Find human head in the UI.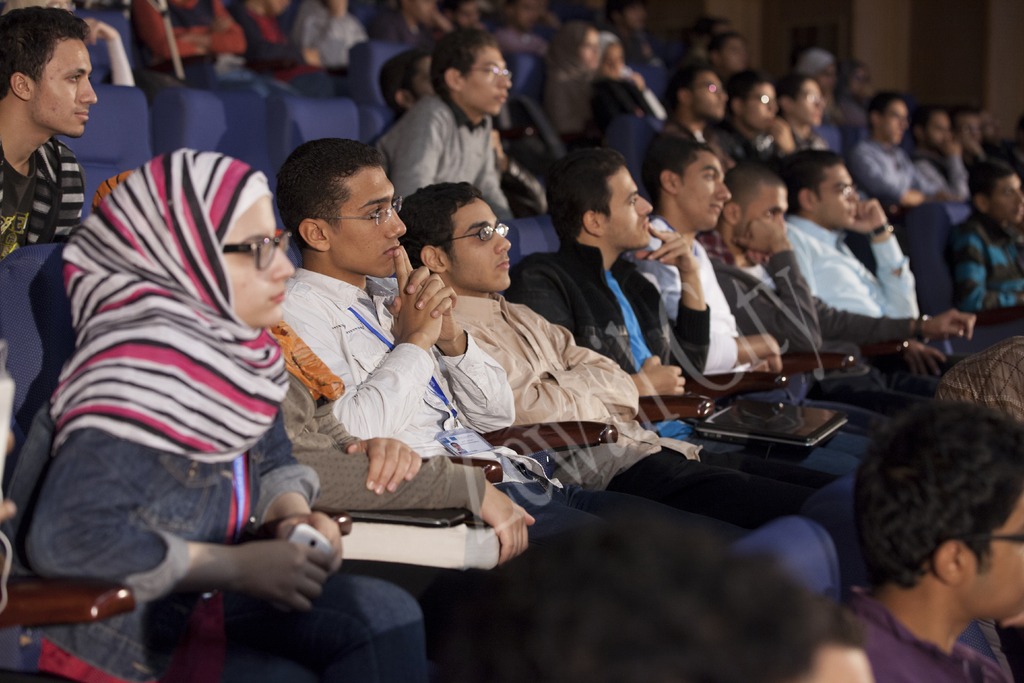
UI element at 547, 151, 659, 247.
